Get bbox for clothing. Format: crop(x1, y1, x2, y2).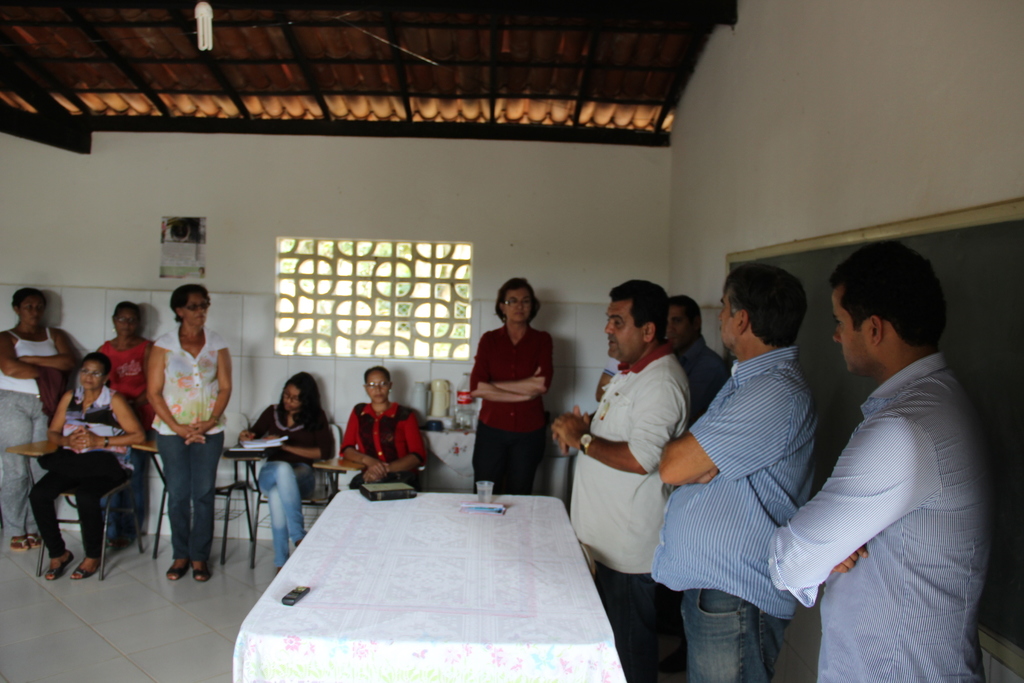
crop(0, 327, 63, 536).
